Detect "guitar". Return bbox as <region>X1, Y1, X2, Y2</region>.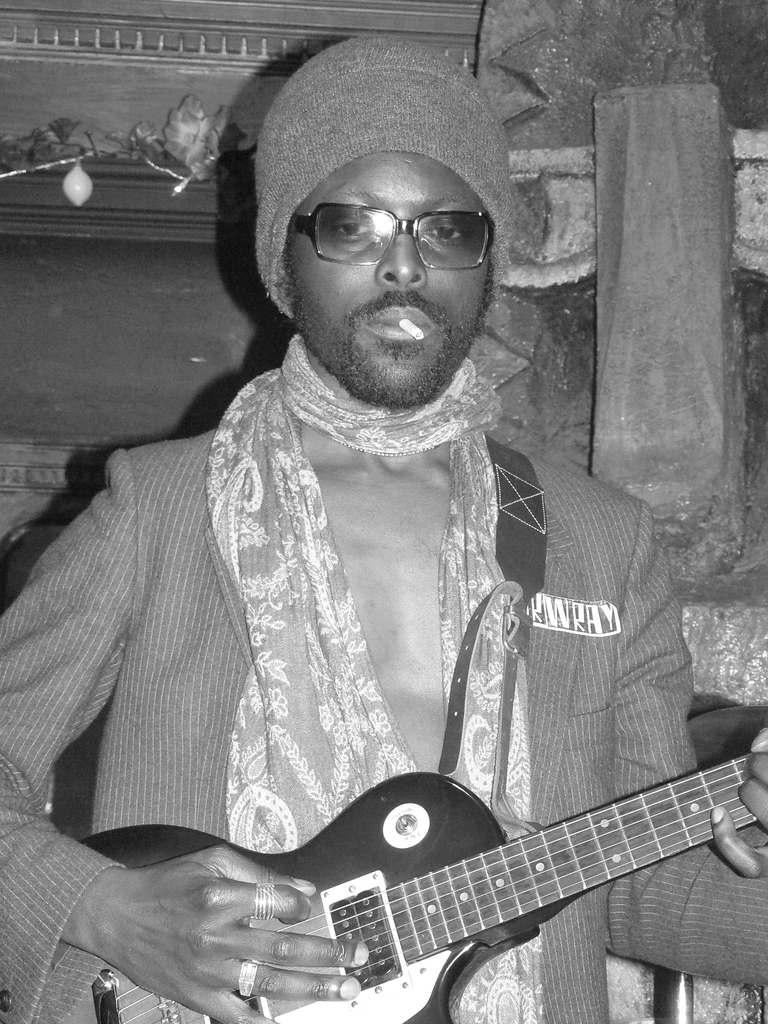
<region>49, 749, 767, 1023</region>.
